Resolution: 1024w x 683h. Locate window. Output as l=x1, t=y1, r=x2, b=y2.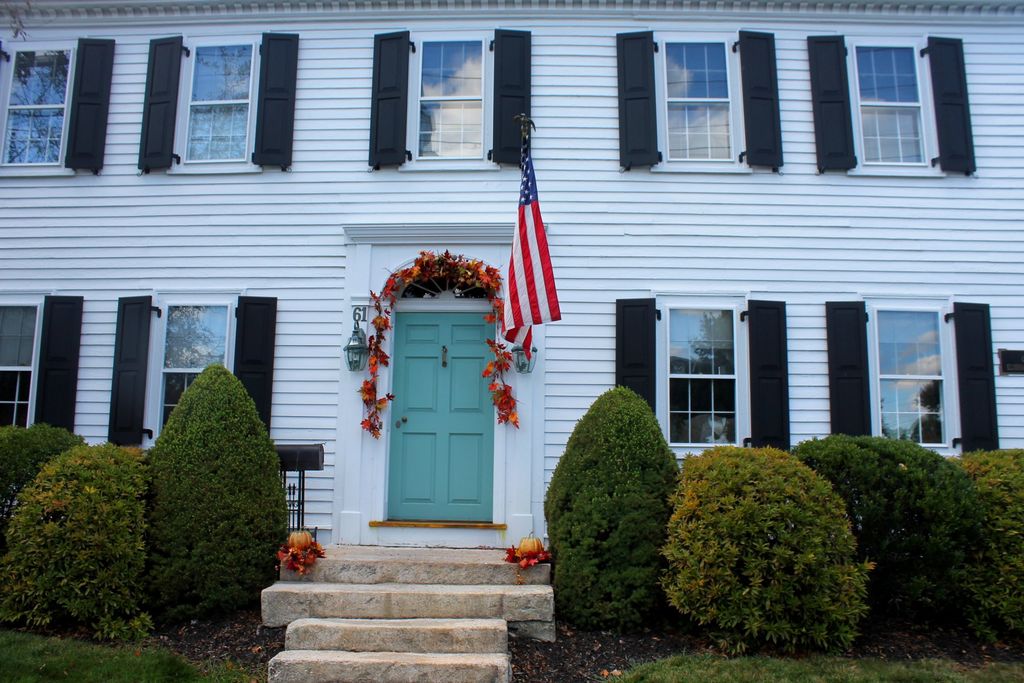
l=655, t=299, r=749, b=456.
